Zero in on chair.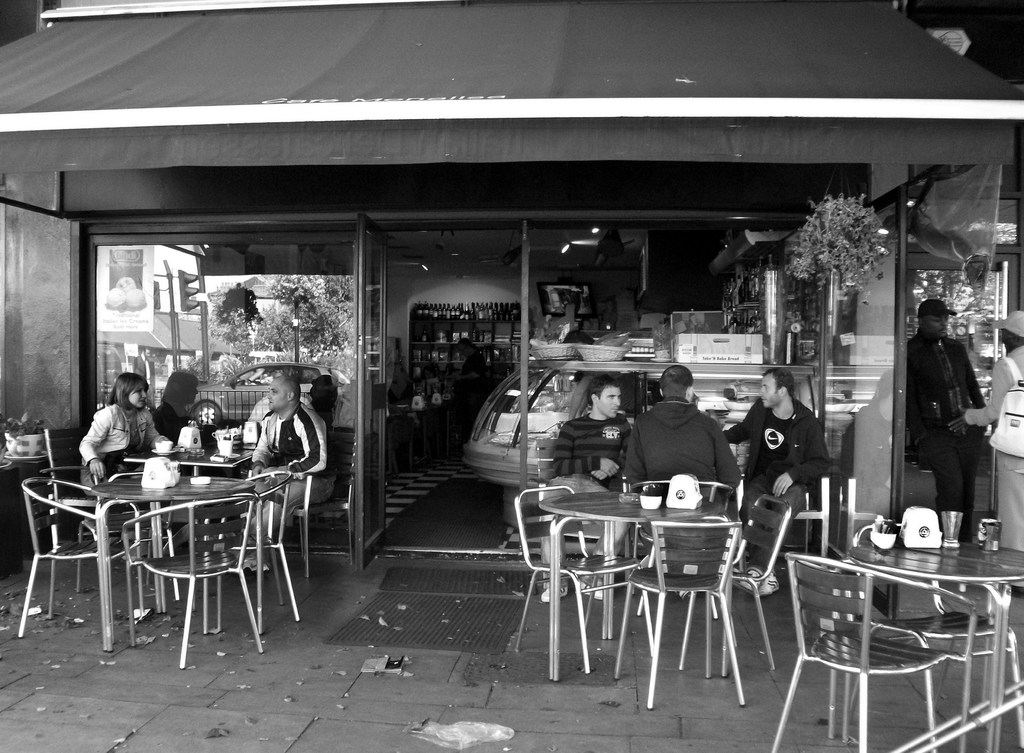
Zeroed in: [12, 478, 140, 661].
